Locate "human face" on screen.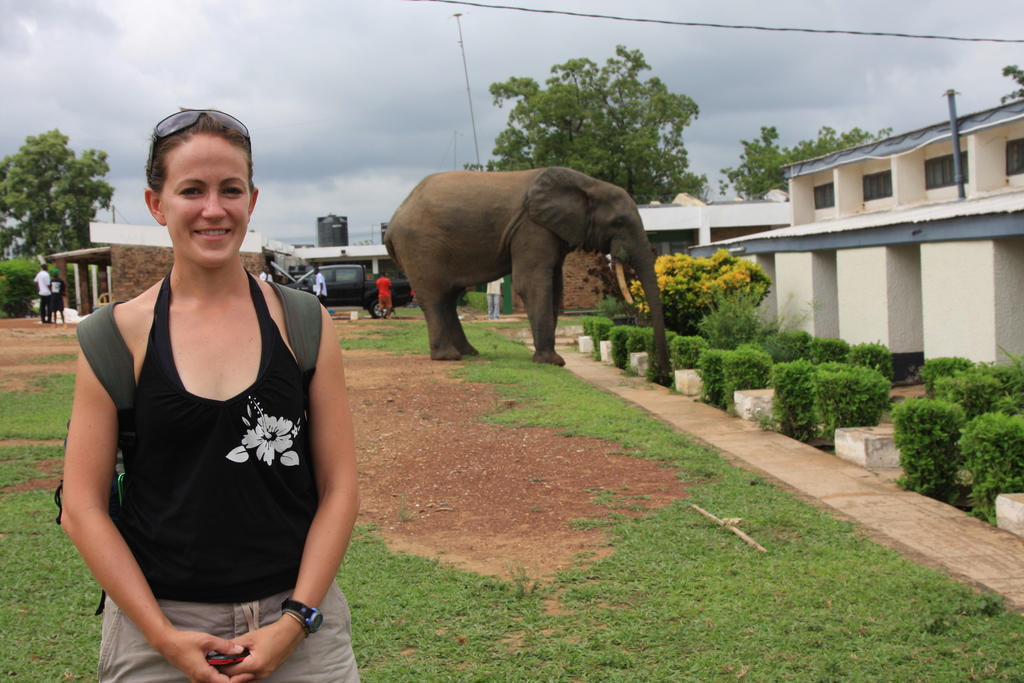
On screen at <region>167, 133, 252, 265</region>.
